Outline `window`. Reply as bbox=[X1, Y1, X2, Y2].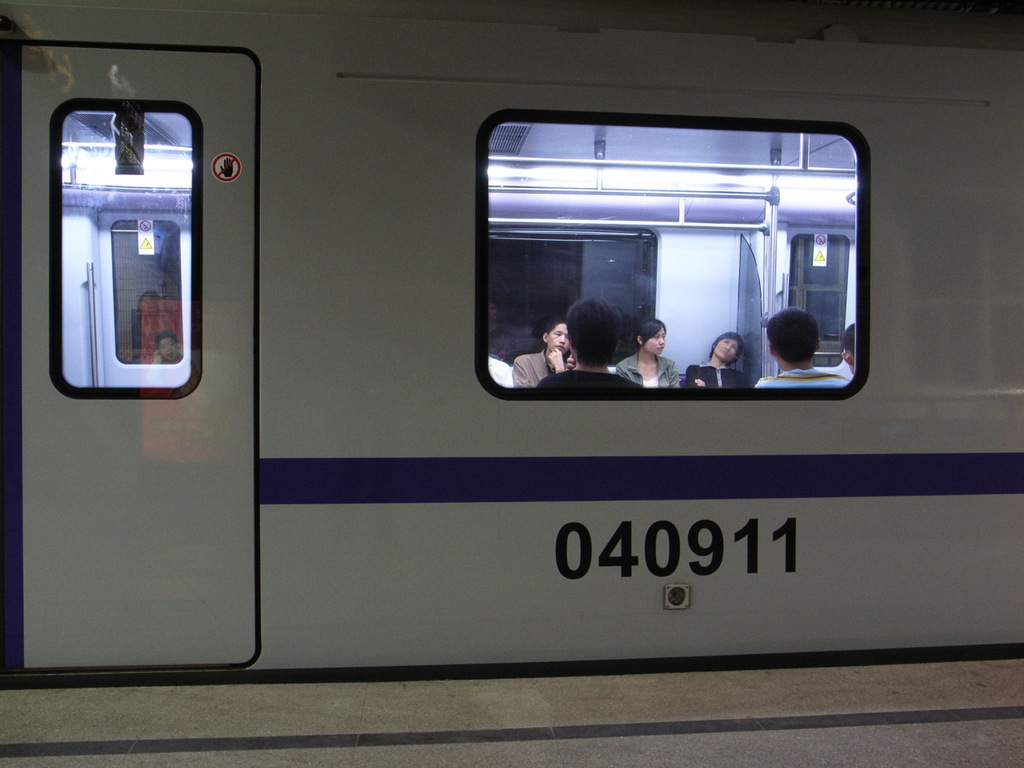
bbox=[110, 221, 186, 363].
